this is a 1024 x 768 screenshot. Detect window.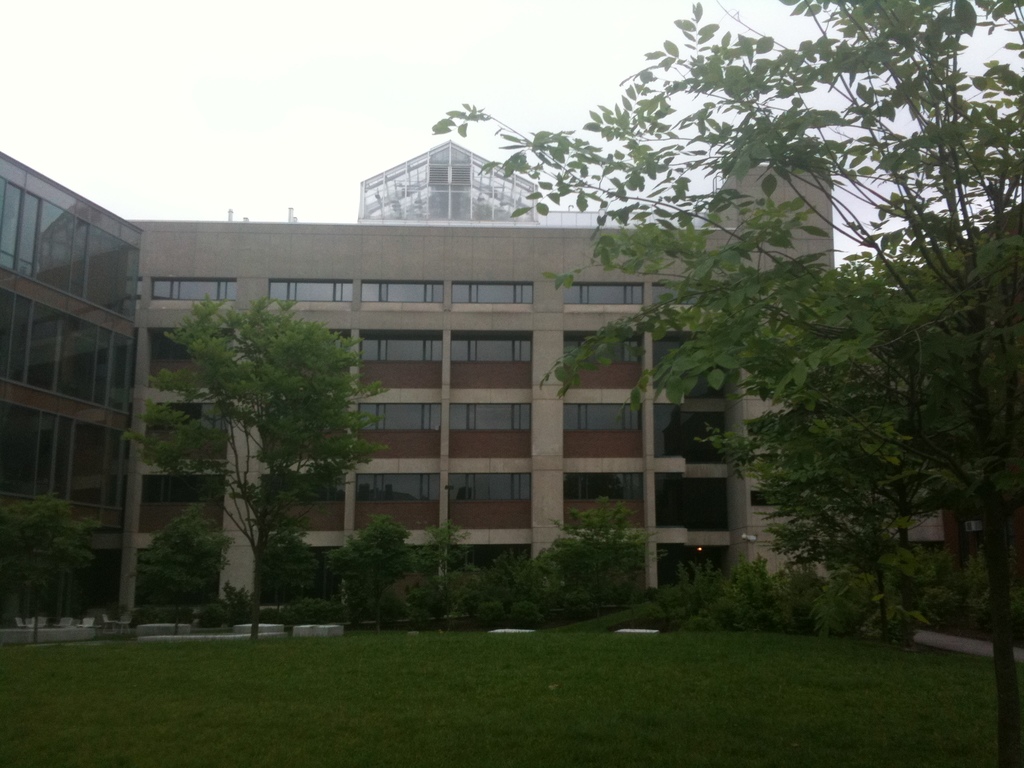
655 284 721 302.
